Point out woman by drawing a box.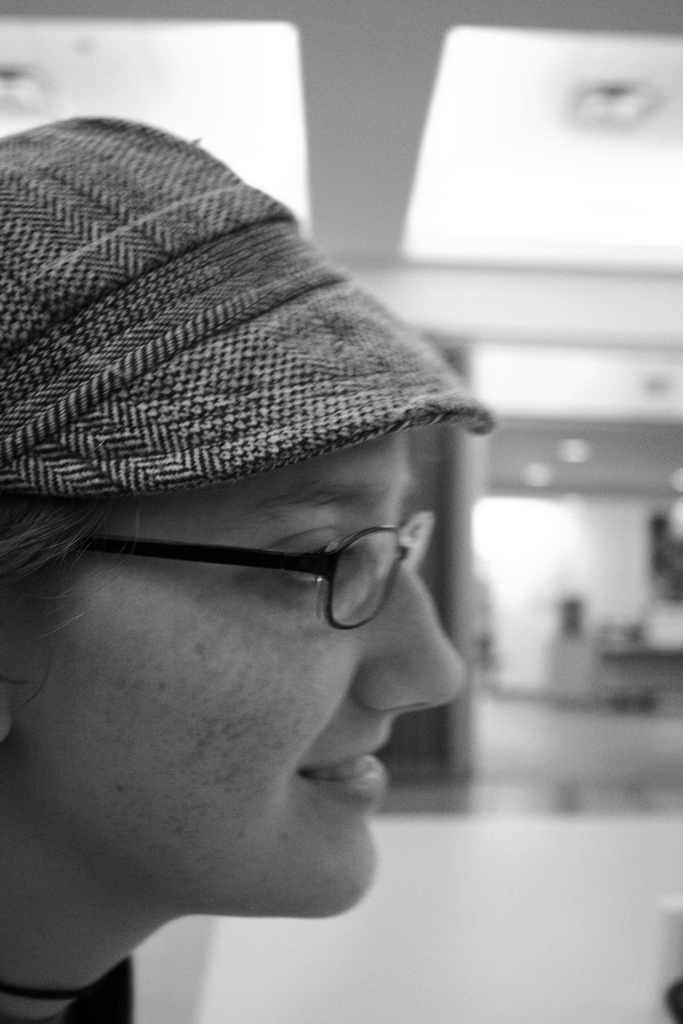
l=0, t=187, r=523, b=991.
